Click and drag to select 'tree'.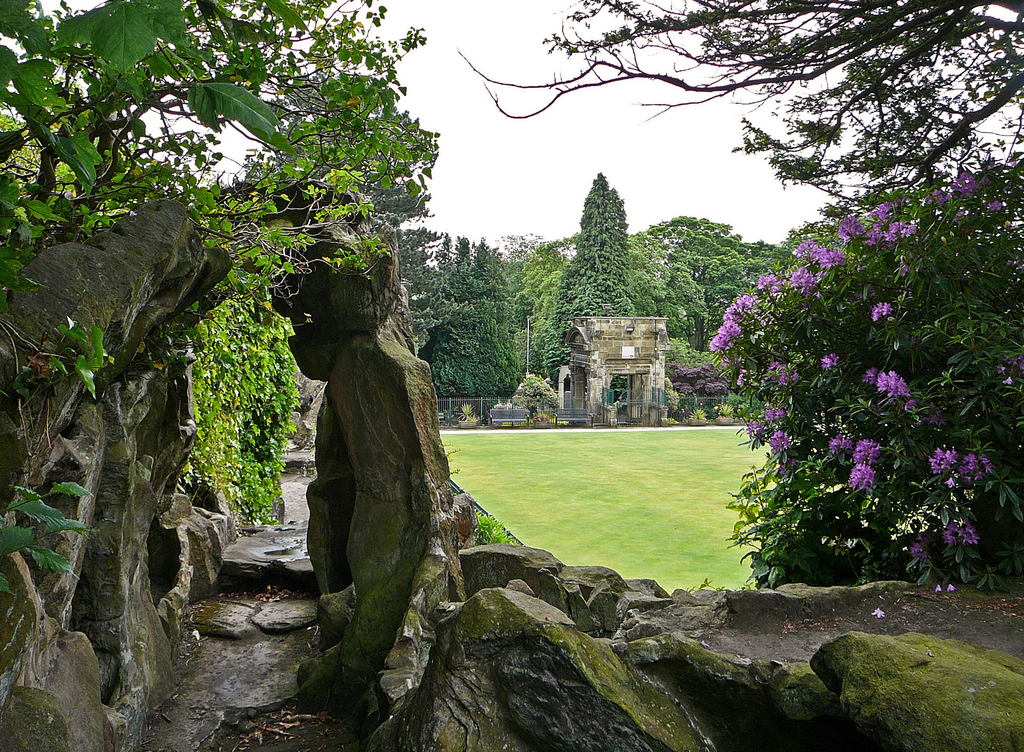
Selection: 454, 0, 1023, 242.
